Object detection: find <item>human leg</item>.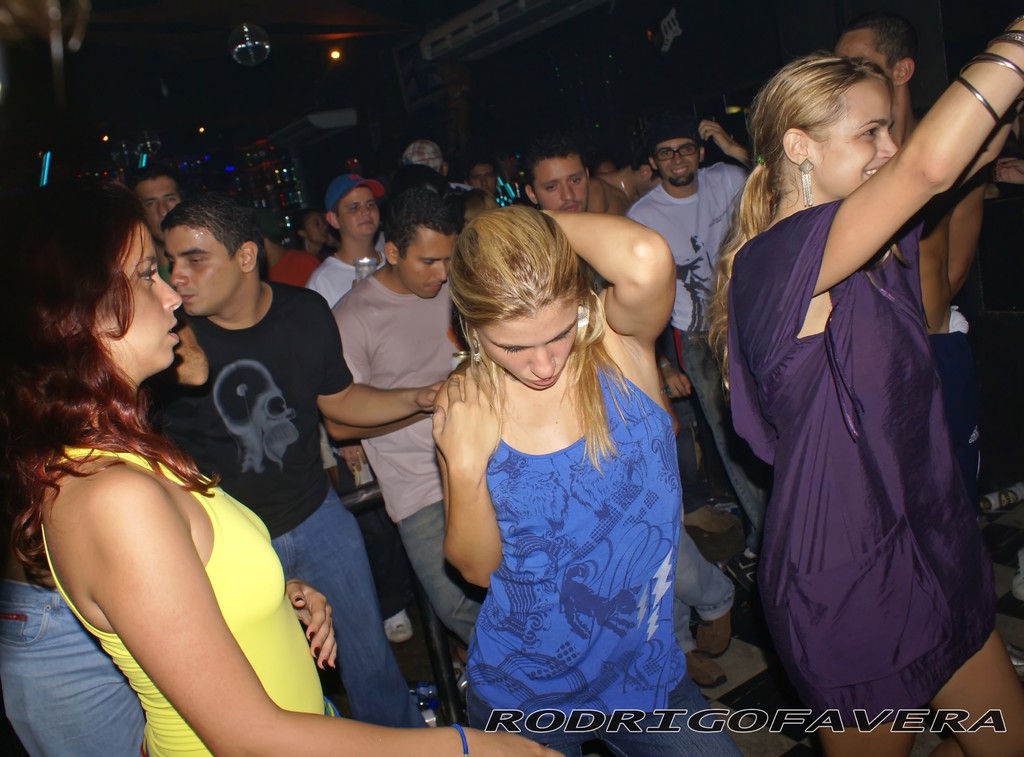
[x1=618, y1=674, x2=731, y2=756].
